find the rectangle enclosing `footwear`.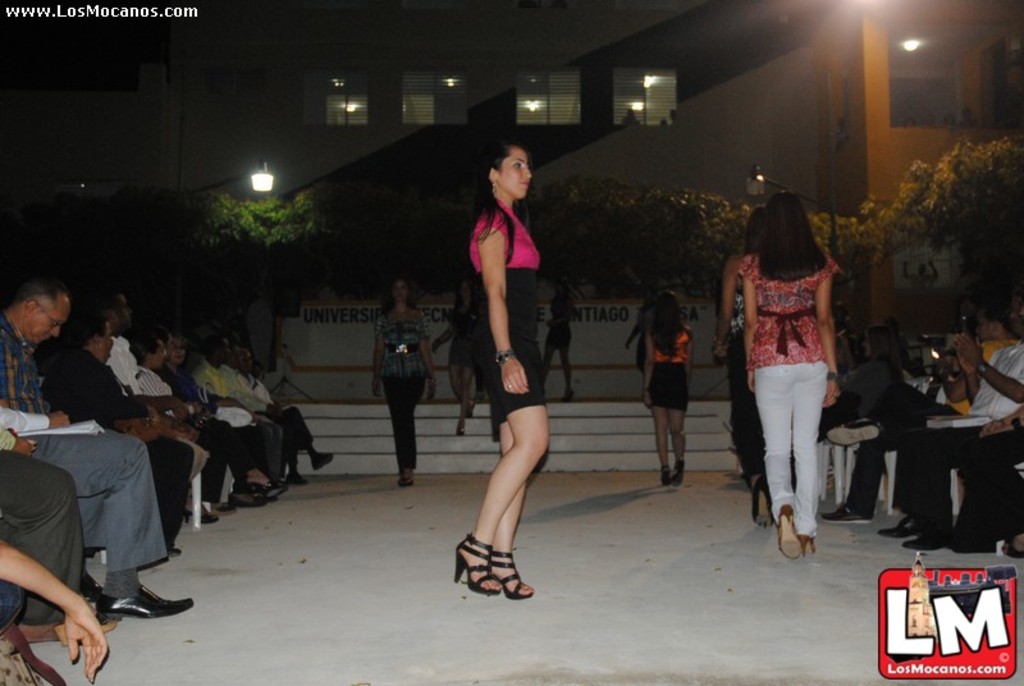
l=662, t=467, r=669, b=488.
